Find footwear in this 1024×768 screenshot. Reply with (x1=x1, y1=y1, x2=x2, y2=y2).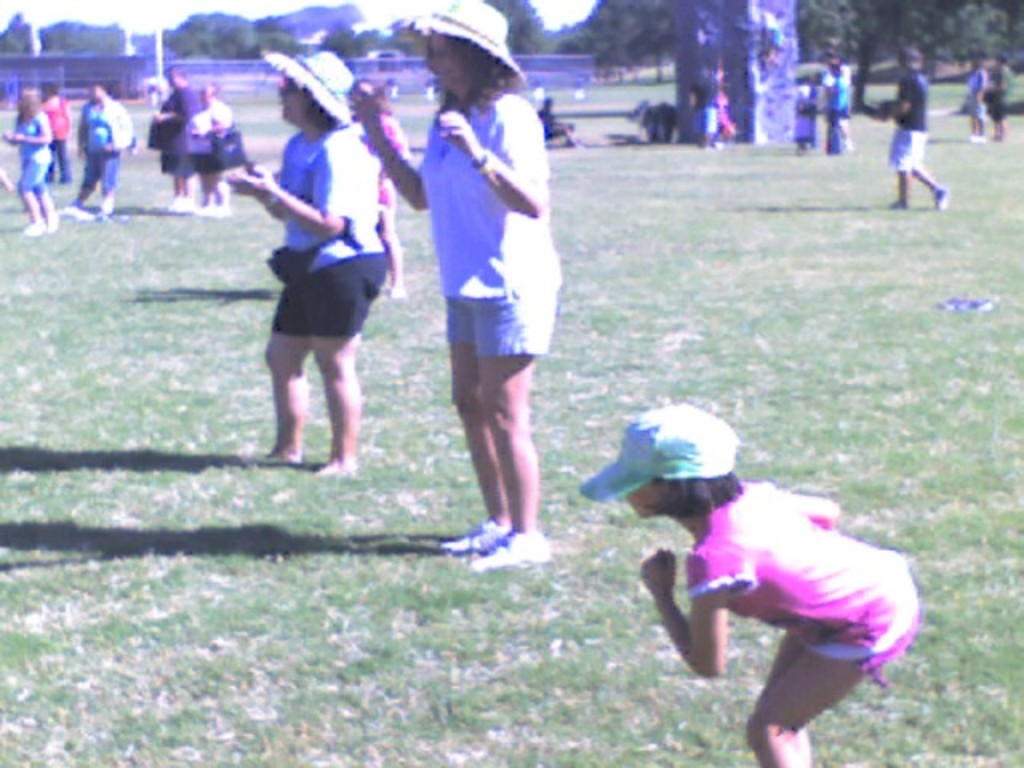
(x1=66, y1=200, x2=85, y2=214).
